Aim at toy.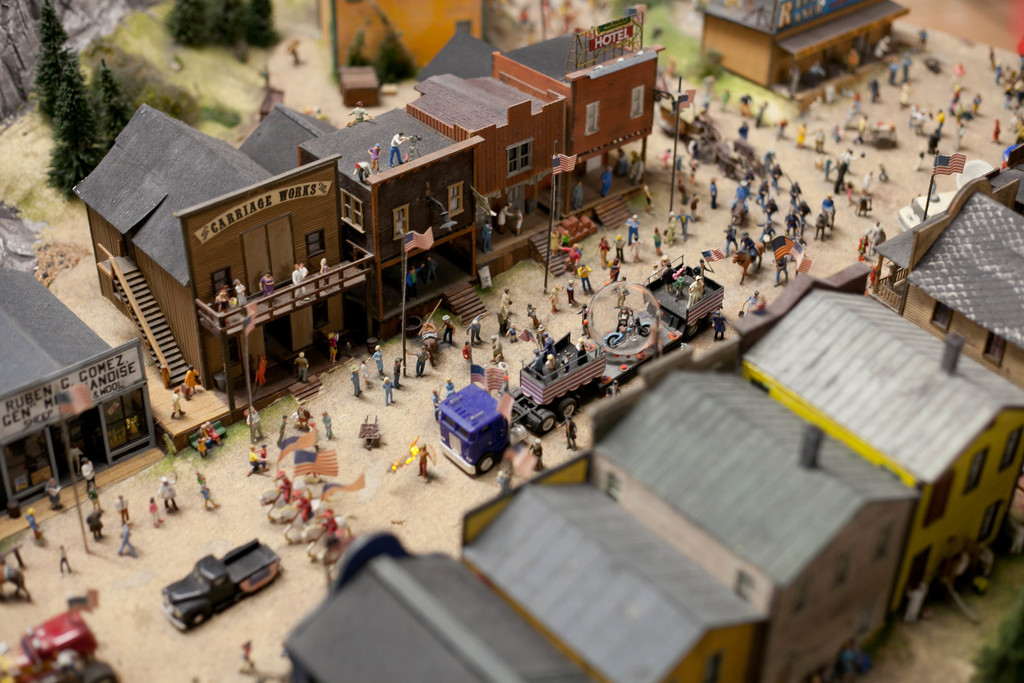
Aimed at x1=681, y1=210, x2=692, y2=240.
